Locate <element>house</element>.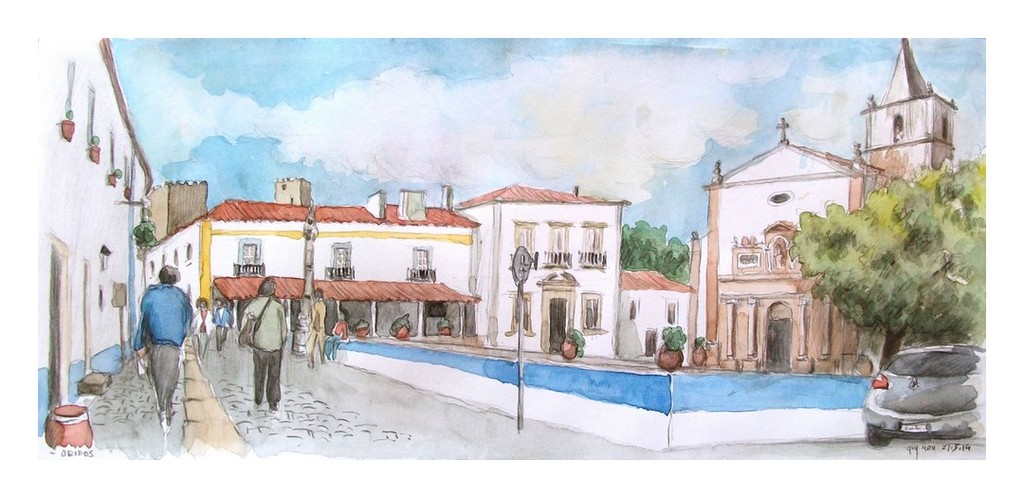
Bounding box: locate(36, 37, 137, 436).
